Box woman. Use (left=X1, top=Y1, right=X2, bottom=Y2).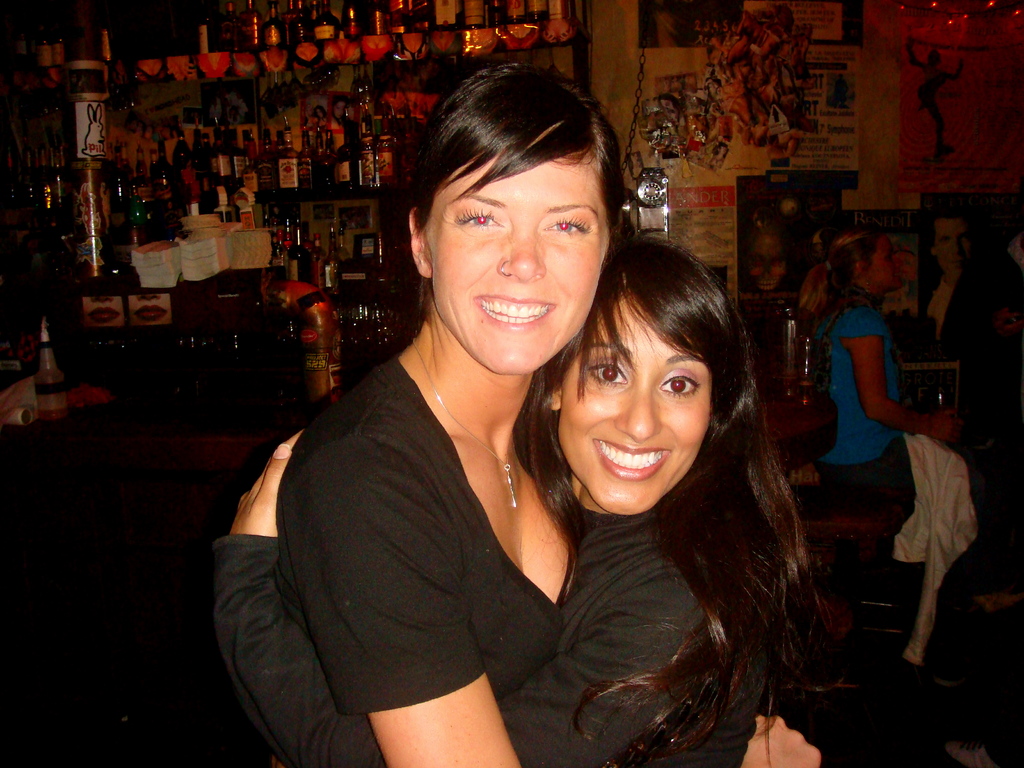
(left=213, top=234, right=807, bottom=767).
